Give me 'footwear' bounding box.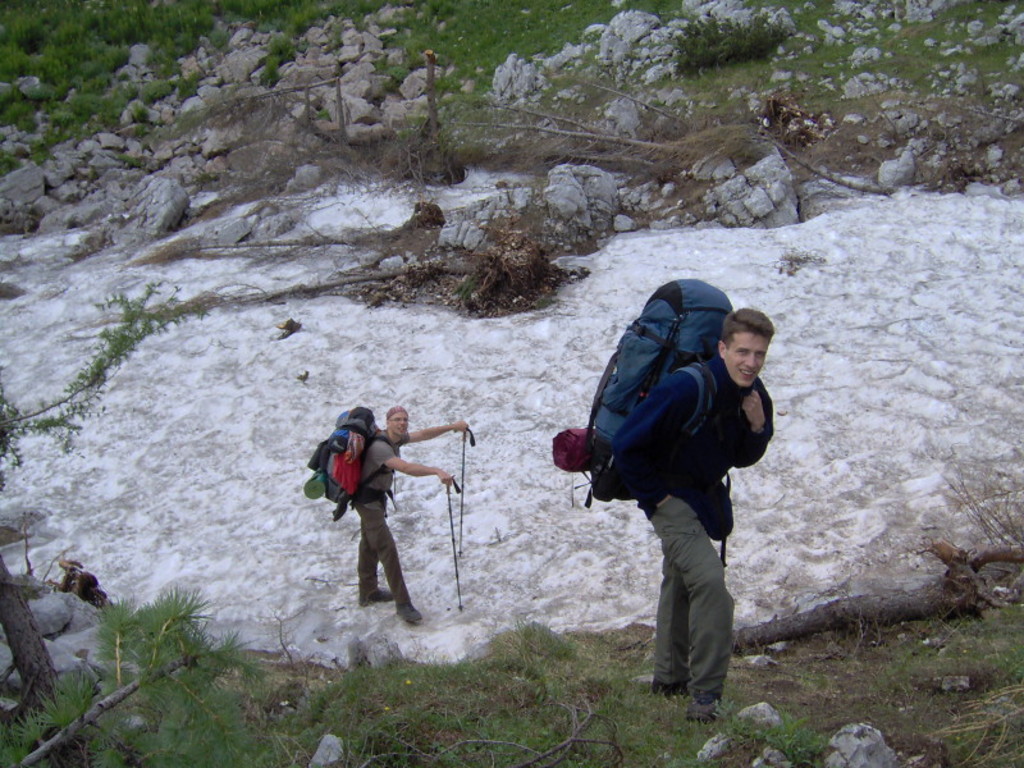
x1=365 y1=590 x2=401 y2=604.
